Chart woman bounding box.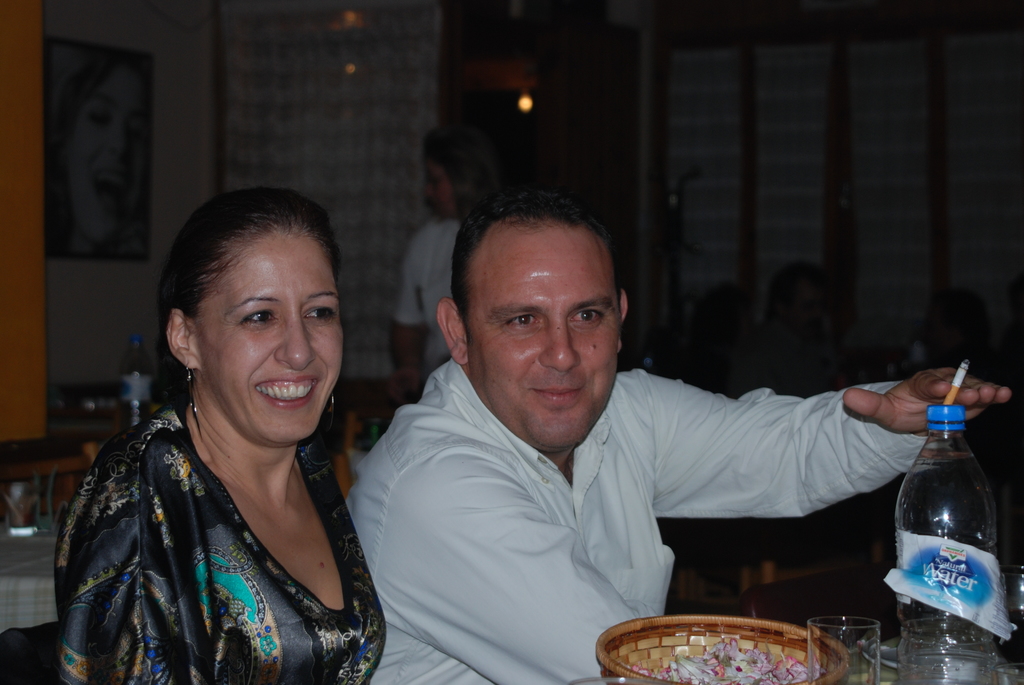
Charted: Rect(396, 123, 505, 407).
